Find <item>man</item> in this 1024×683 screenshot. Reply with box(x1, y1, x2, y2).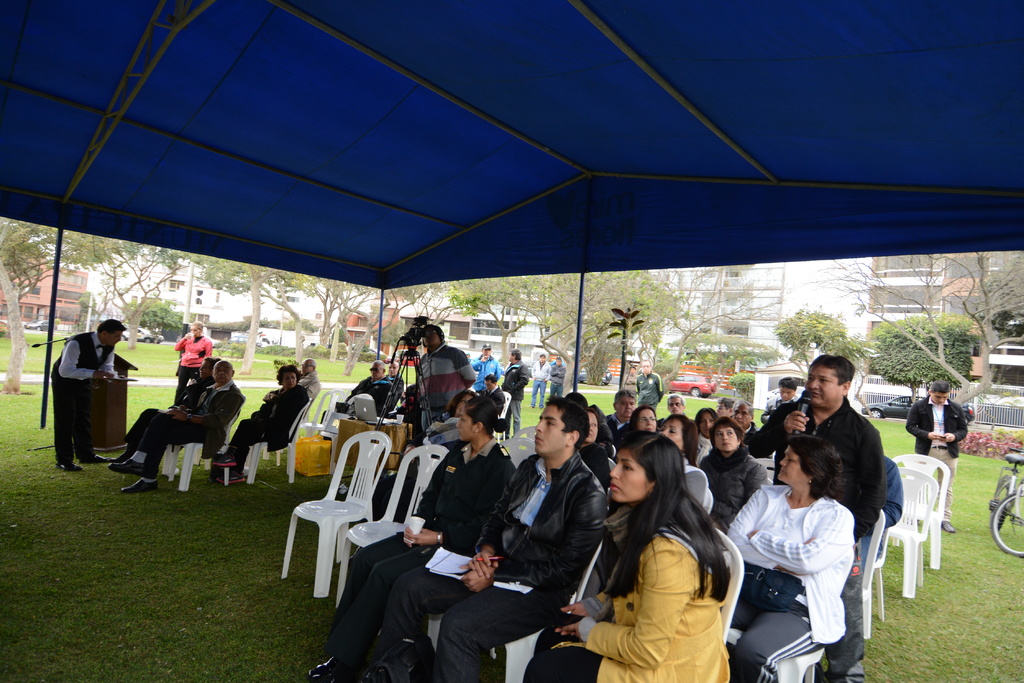
box(636, 358, 664, 410).
